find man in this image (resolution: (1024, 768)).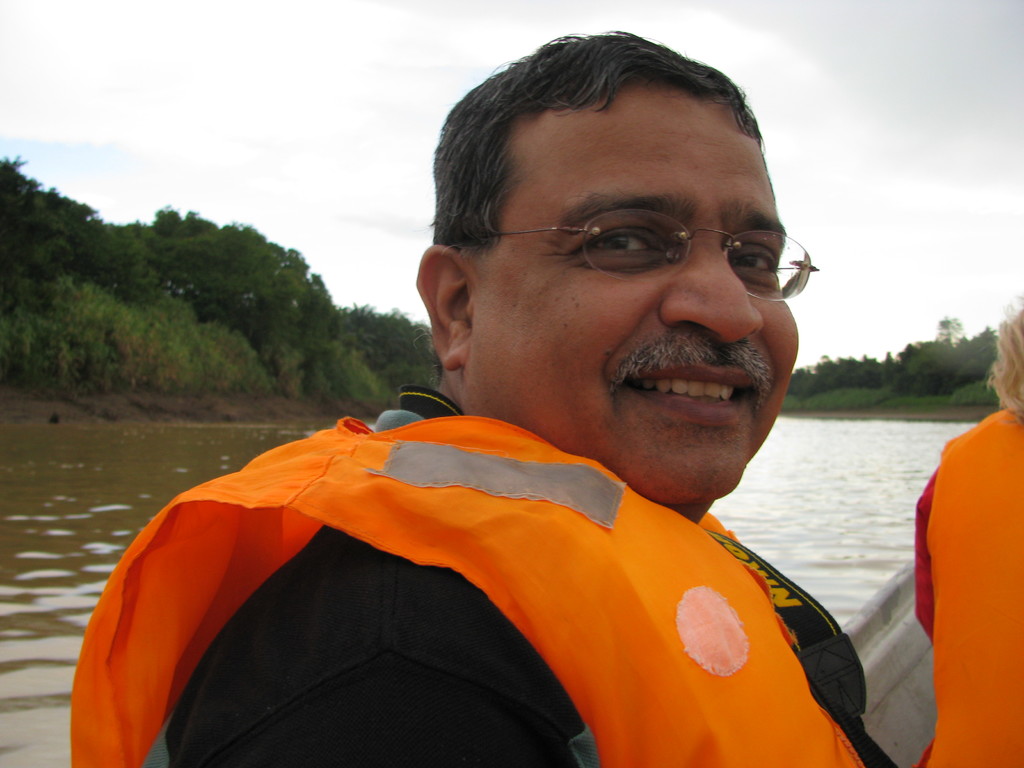
(left=69, top=28, right=900, bottom=767).
